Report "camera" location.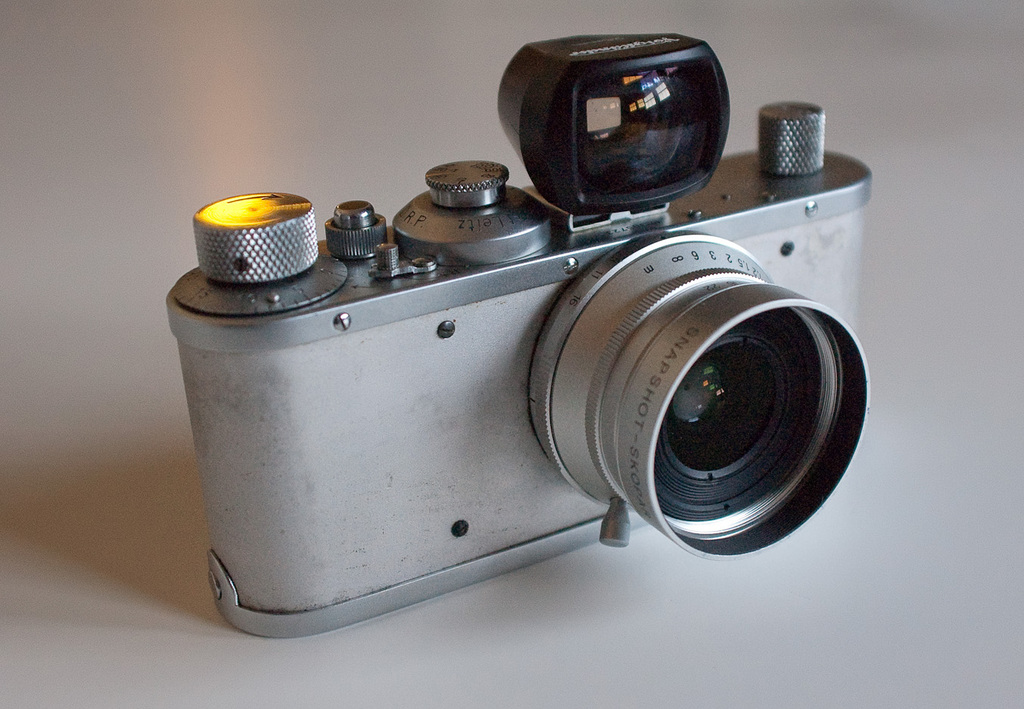
Report: 167, 29, 873, 640.
